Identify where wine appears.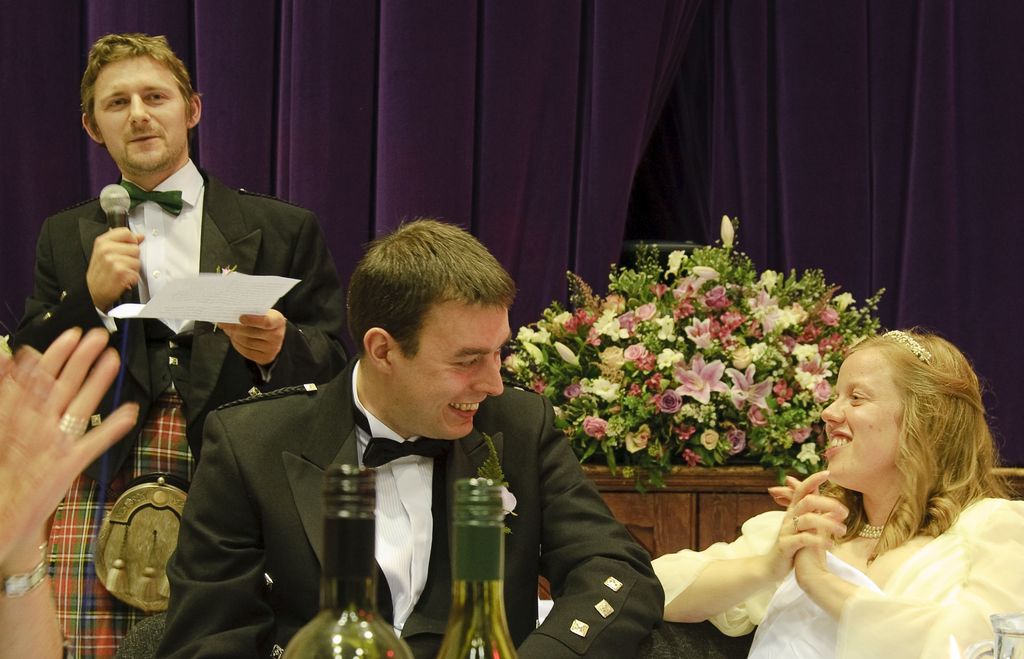
Appears at {"x1": 436, "y1": 475, "x2": 519, "y2": 658}.
